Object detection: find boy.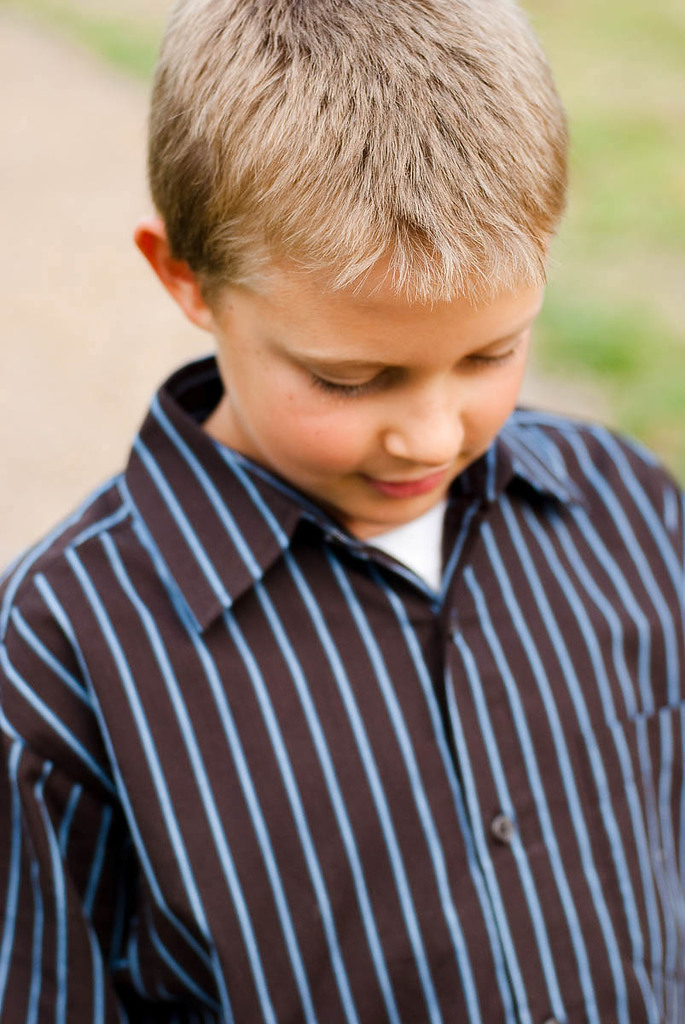
(0,0,684,1023).
